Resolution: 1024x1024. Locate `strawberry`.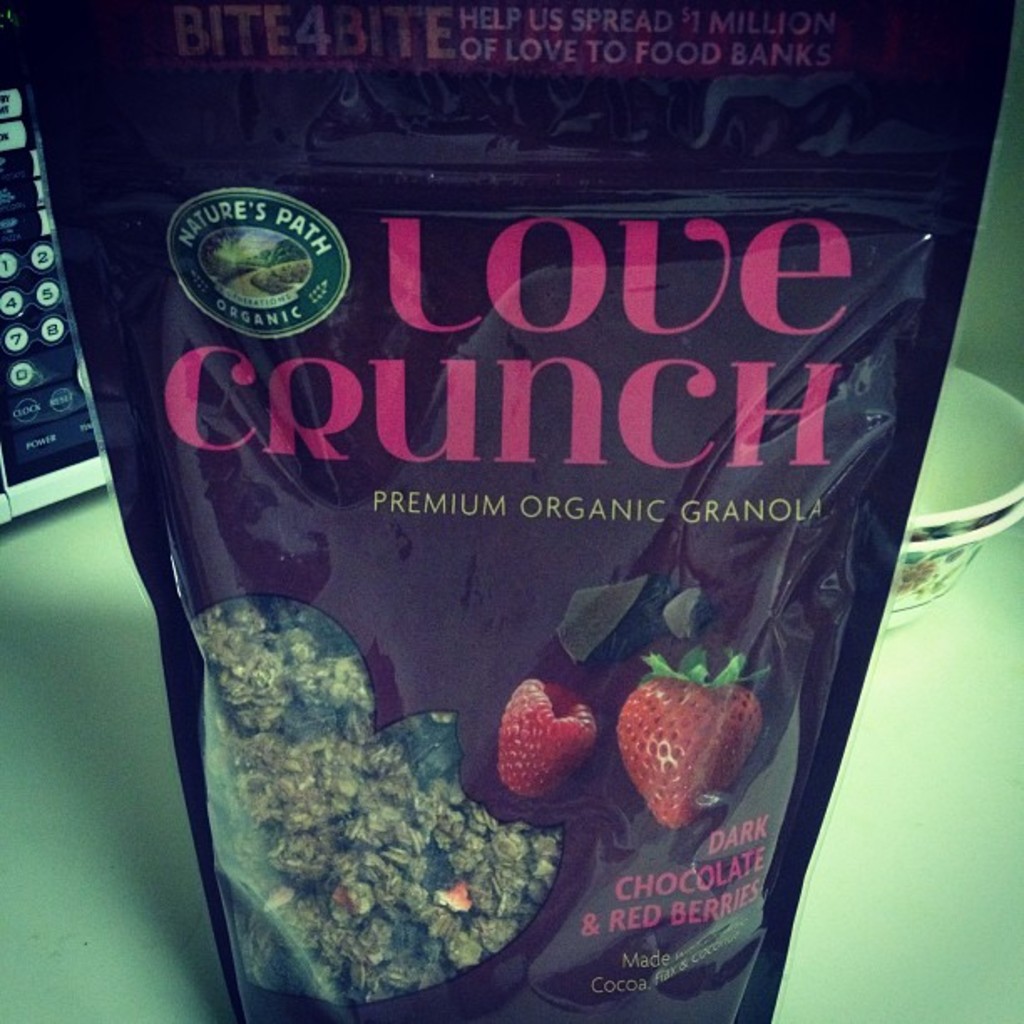
left=614, top=639, right=781, bottom=828.
